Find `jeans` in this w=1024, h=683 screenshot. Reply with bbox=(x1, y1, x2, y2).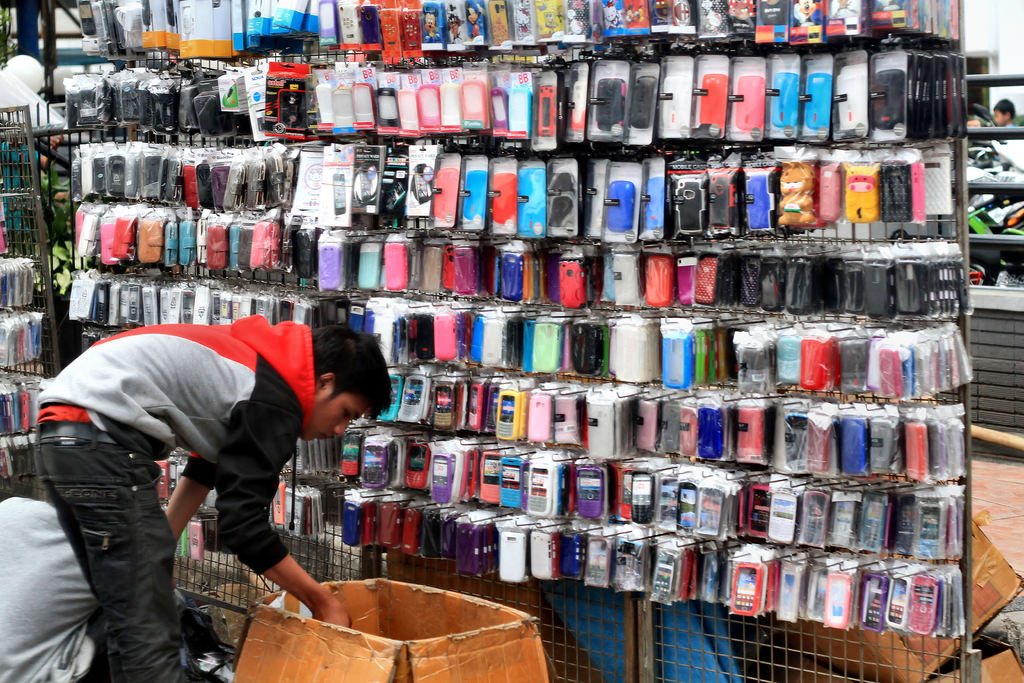
bbox=(37, 424, 179, 682).
